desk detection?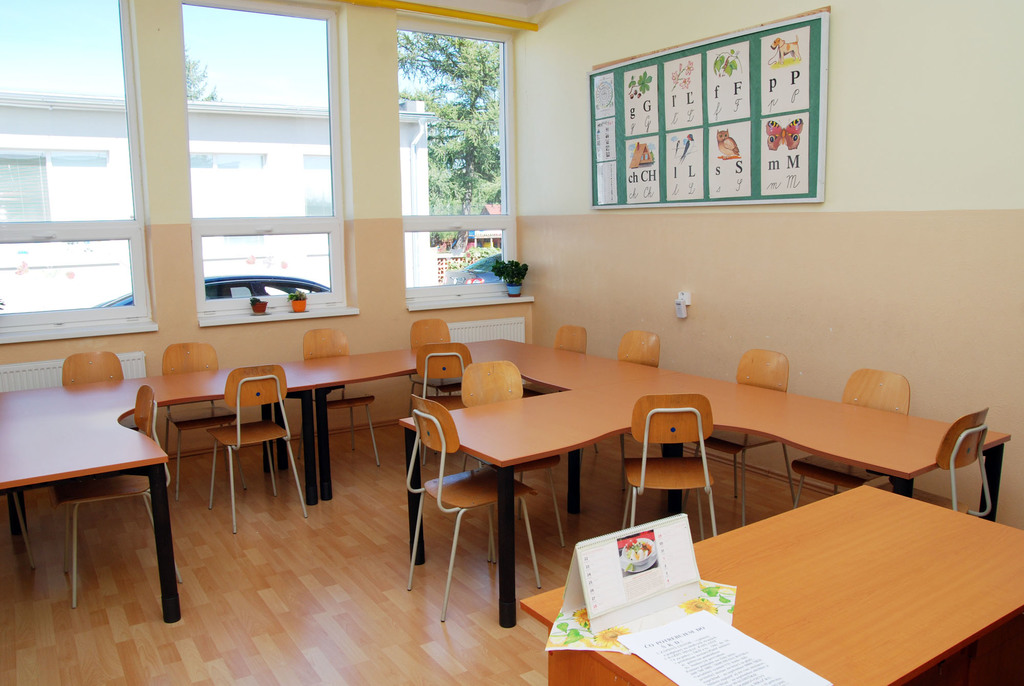
locate(518, 480, 1023, 685)
